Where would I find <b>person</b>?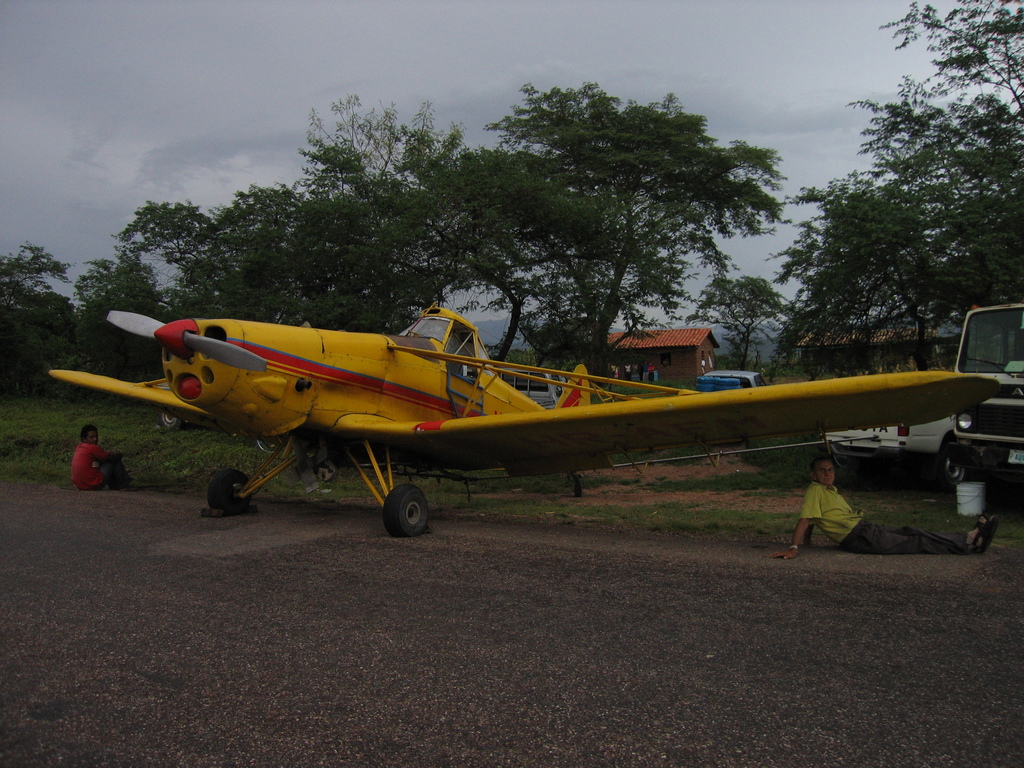
At 776 454 995 561.
